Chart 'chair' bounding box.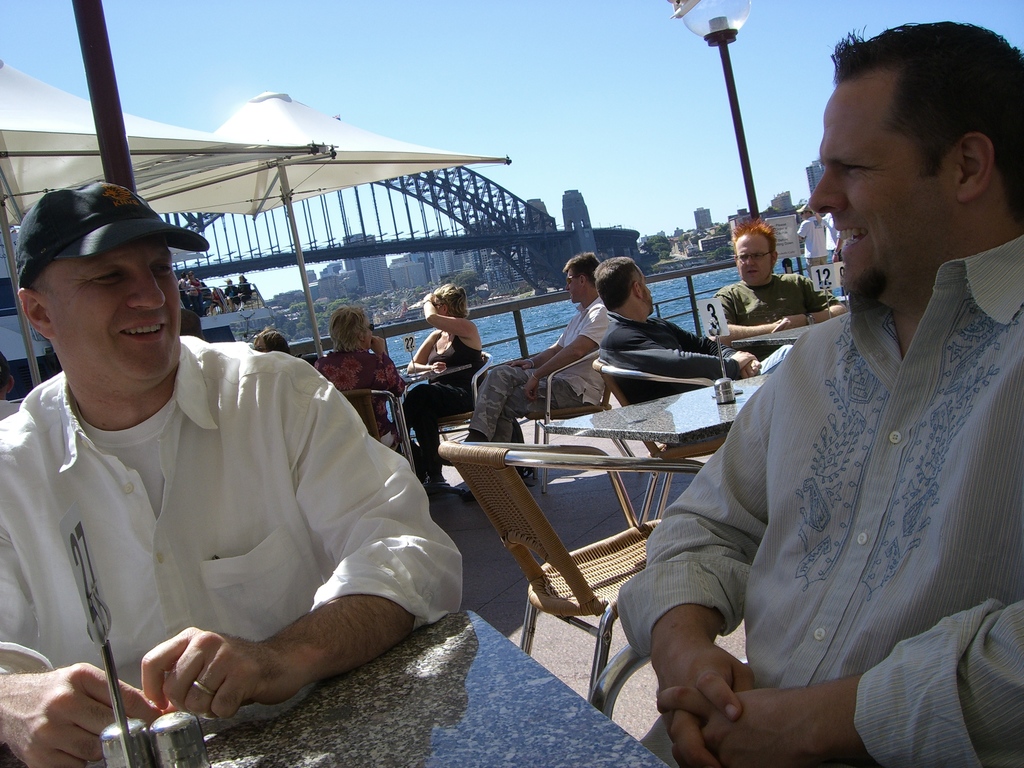
Charted: <box>529,346,609,456</box>.
